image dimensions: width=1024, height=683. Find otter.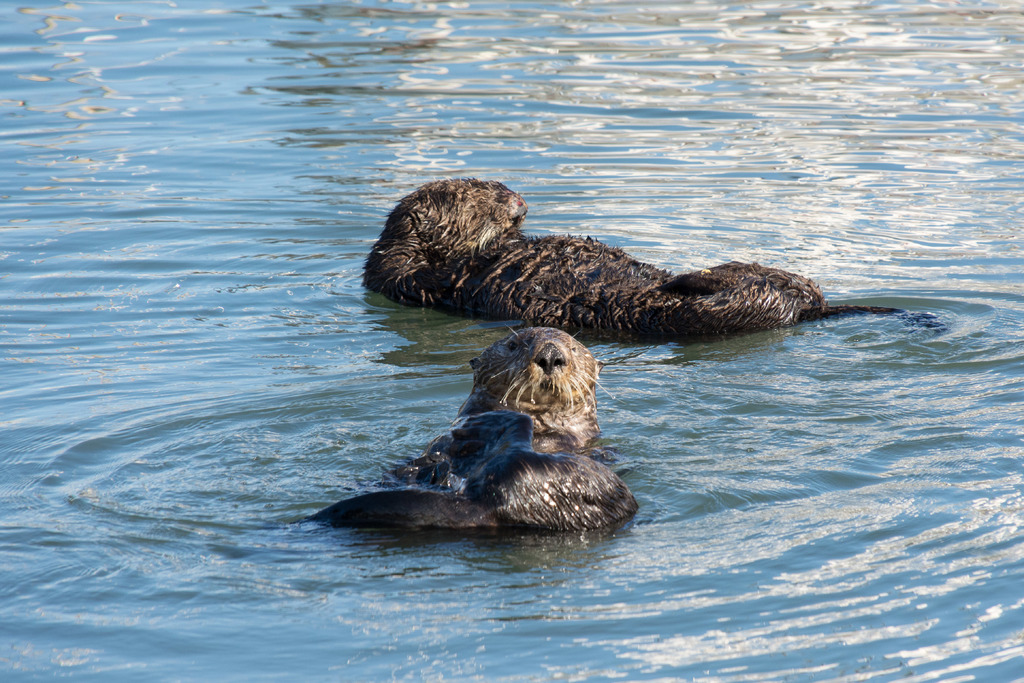
Rect(304, 325, 640, 534).
